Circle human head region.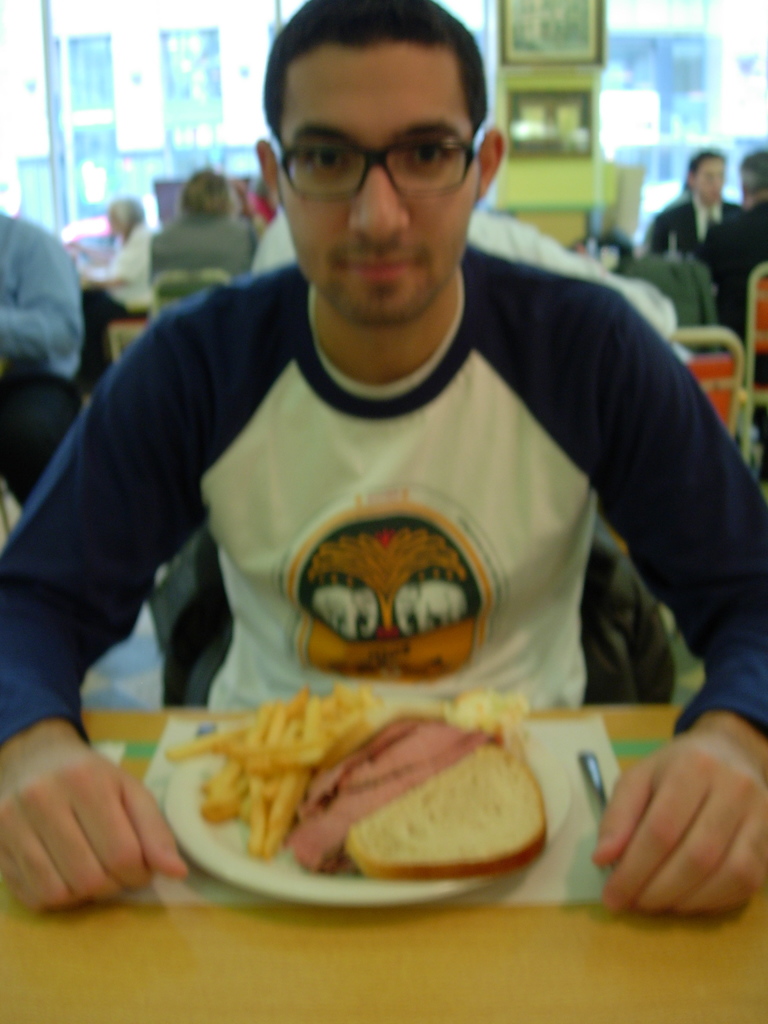
Region: 687, 152, 723, 209.
